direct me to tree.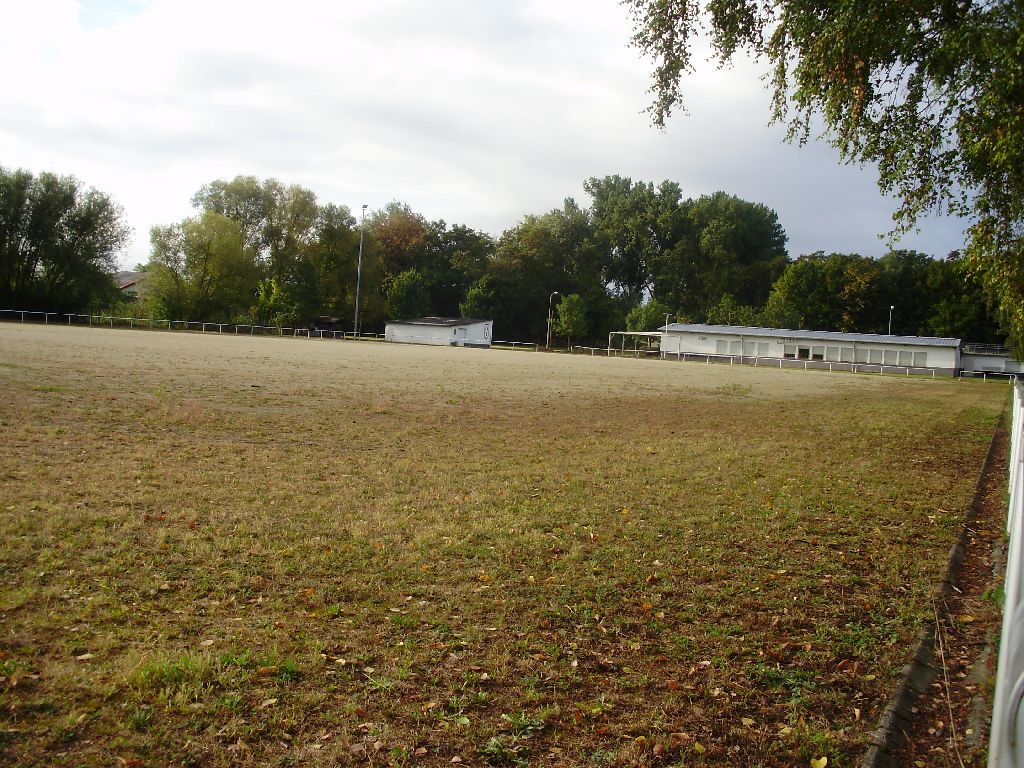
Direction: [977,250,1023,351].
